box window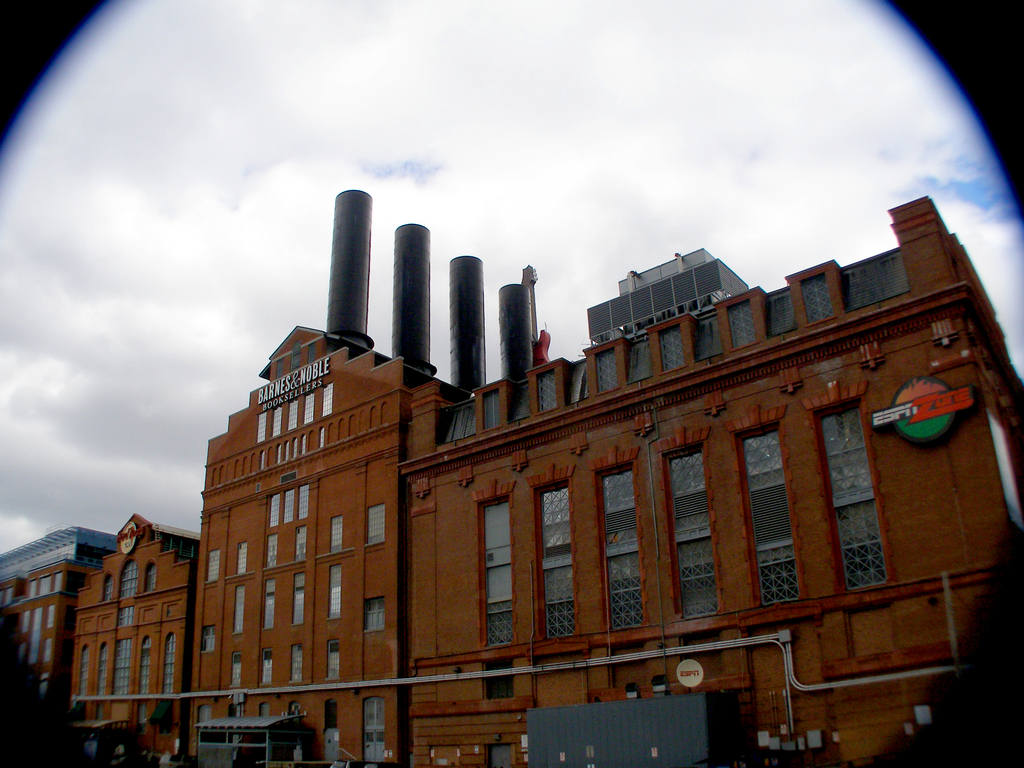
bbox(294, 524, 308, 559)
